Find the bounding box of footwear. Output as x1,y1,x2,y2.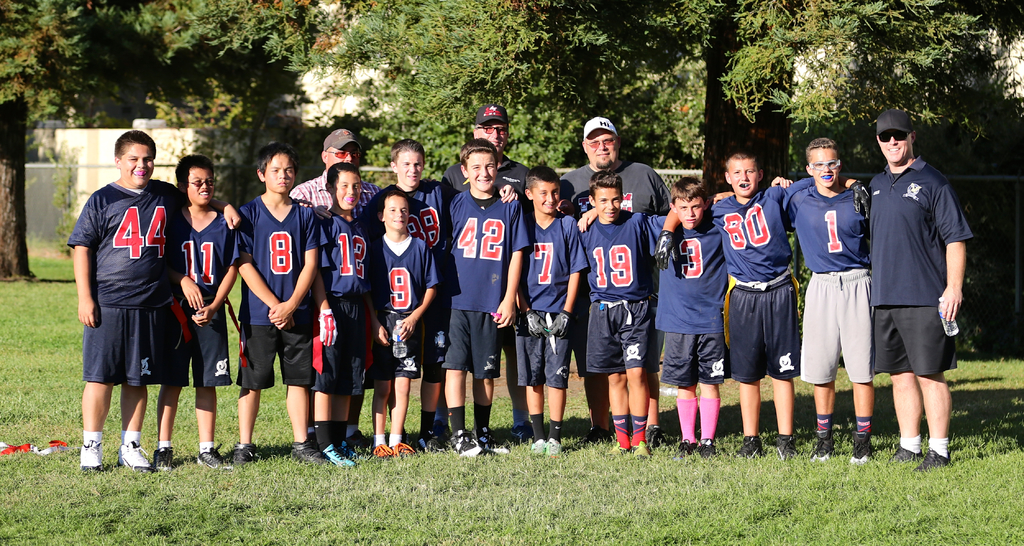
532,438,547,457.
